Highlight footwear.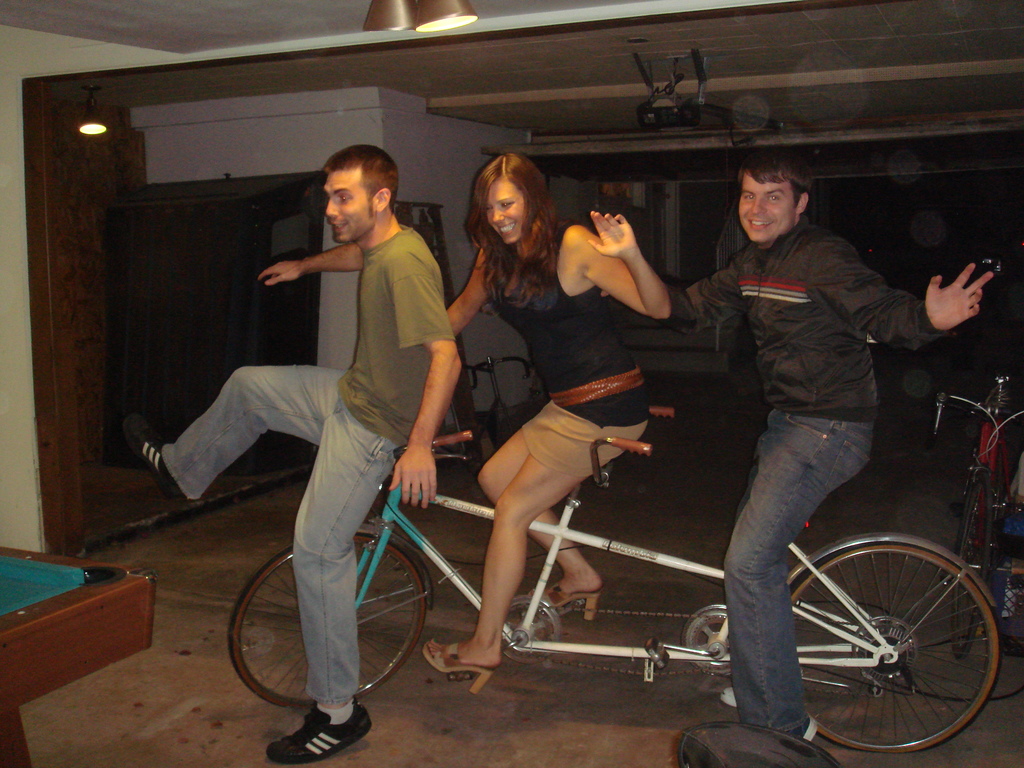
Highlighted region: region(785, 717, 819, 748).
